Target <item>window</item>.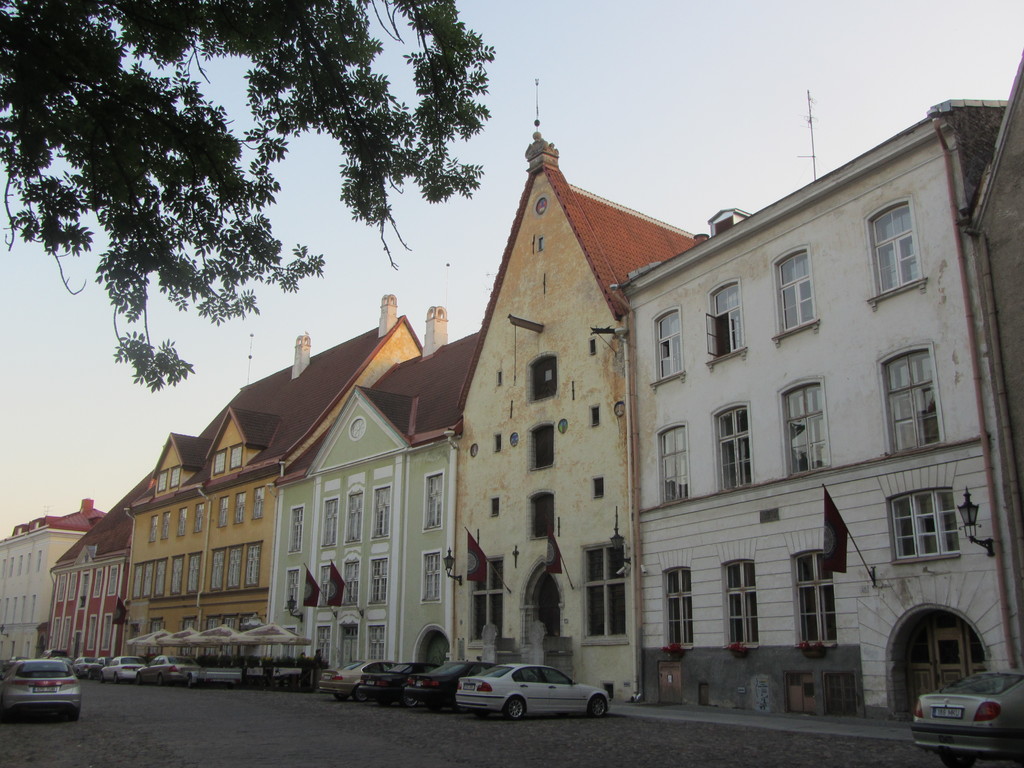
Target region: bbox=[721, 561, 761, 644].
